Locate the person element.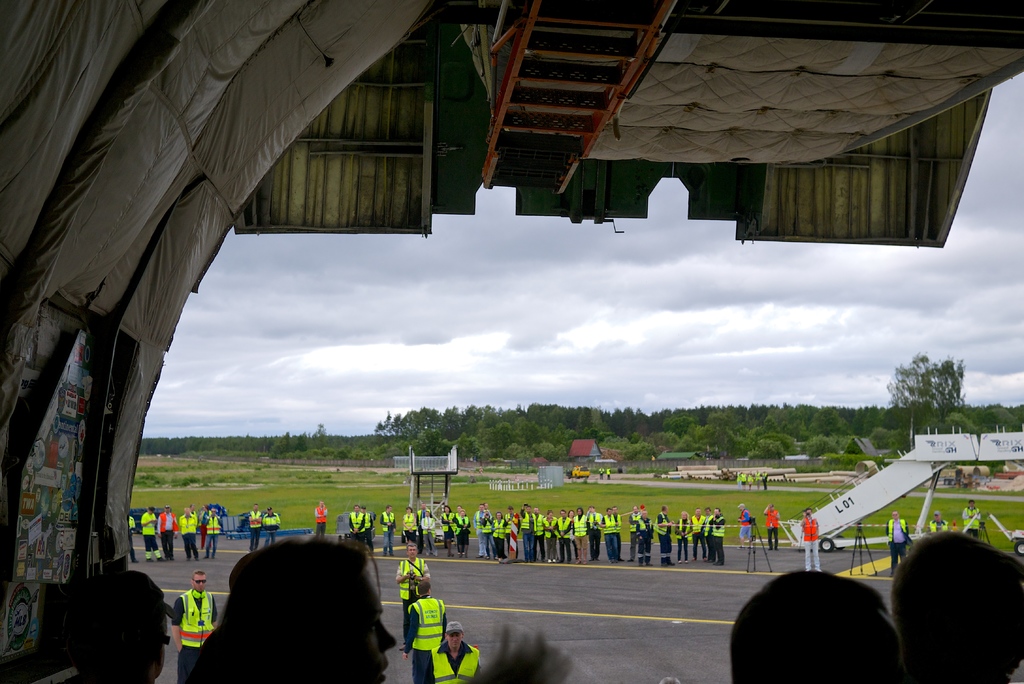
Element bbox: <region>612, 508, 624, 557</region>.
